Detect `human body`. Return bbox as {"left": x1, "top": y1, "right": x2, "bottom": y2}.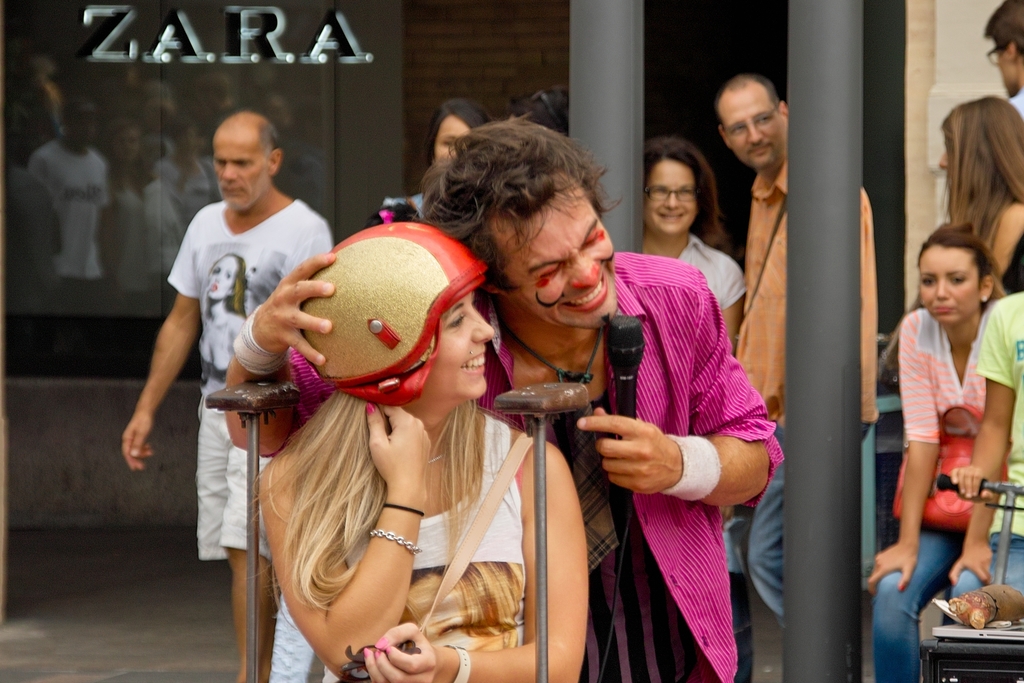
{"left": 641, "top": 131, "right": 750, "bottom": 360}.
